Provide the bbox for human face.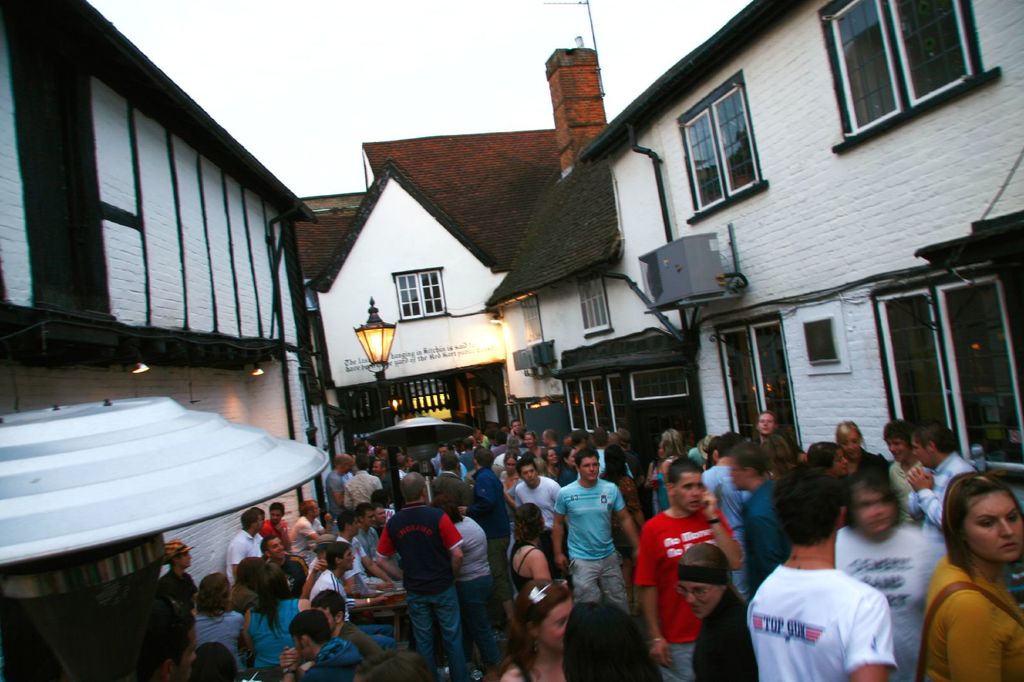
BBox(884, 438, 905, 462).
